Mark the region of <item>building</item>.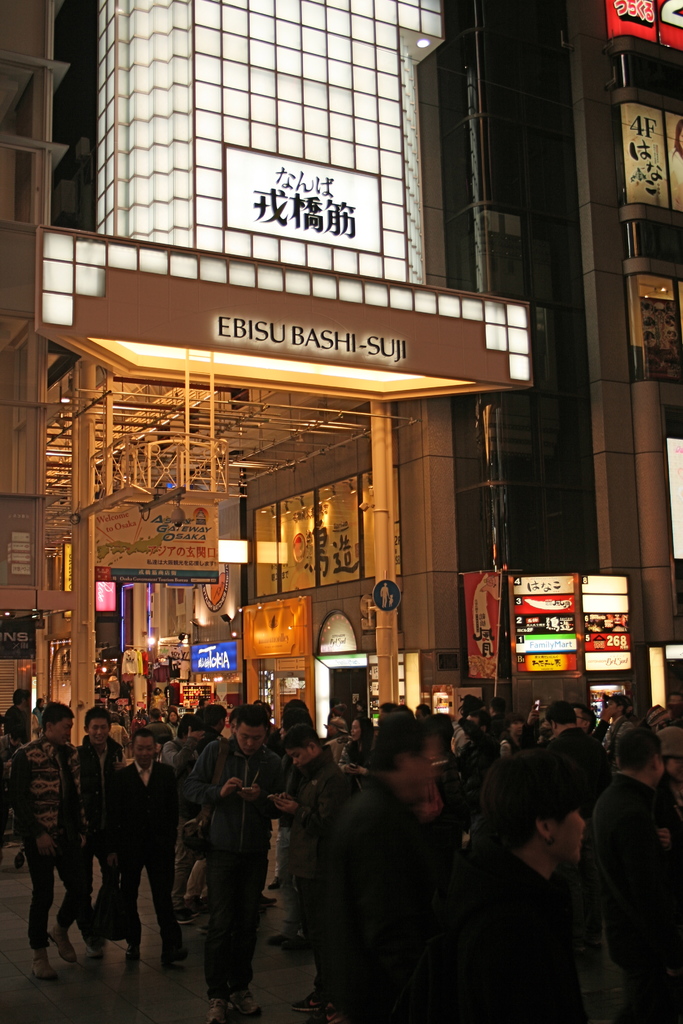
Region: (x1=0, y1=0, x2=545, y2=746).
